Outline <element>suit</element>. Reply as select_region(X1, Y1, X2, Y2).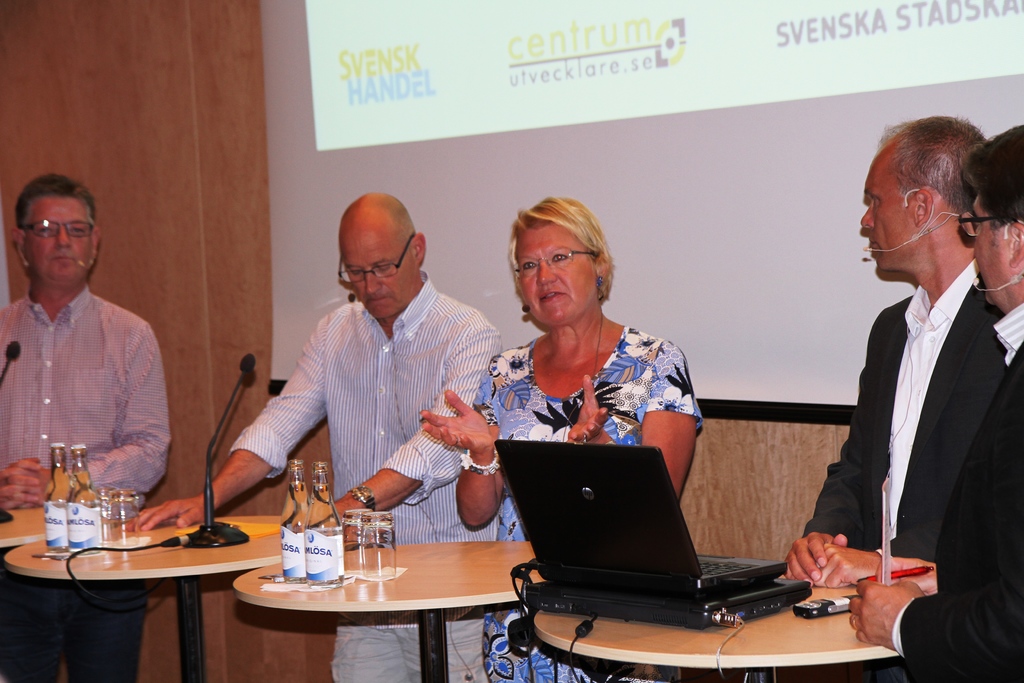
select_region(893, 302, 1023, 682).
